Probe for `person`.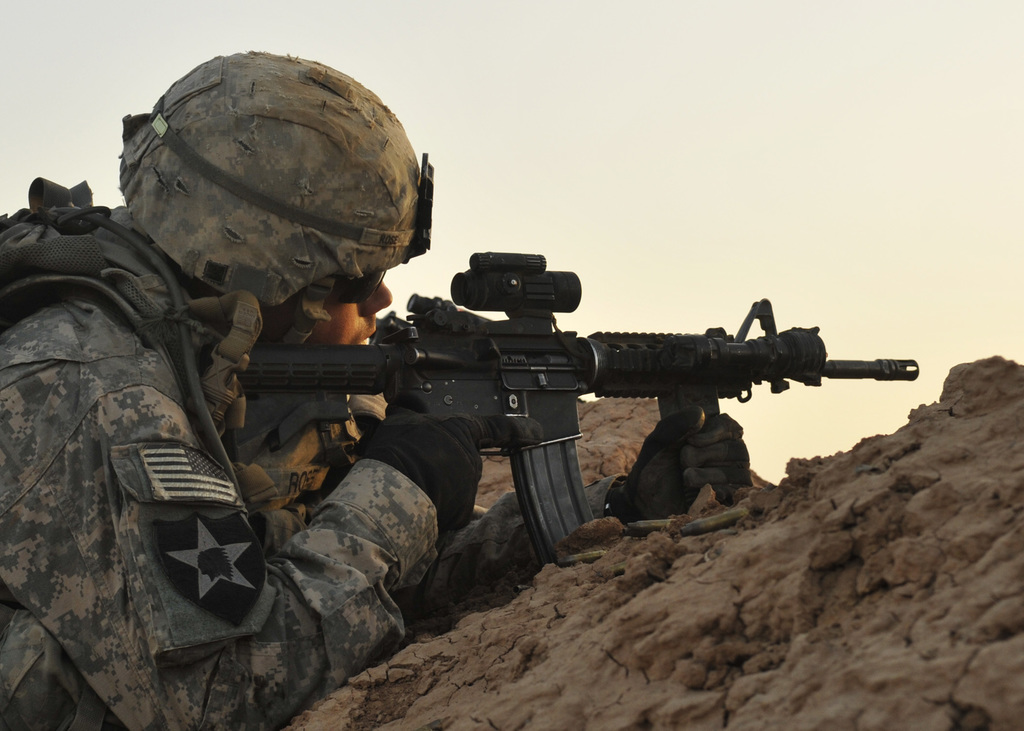
Probe result: [0, 46, 751, 730].
